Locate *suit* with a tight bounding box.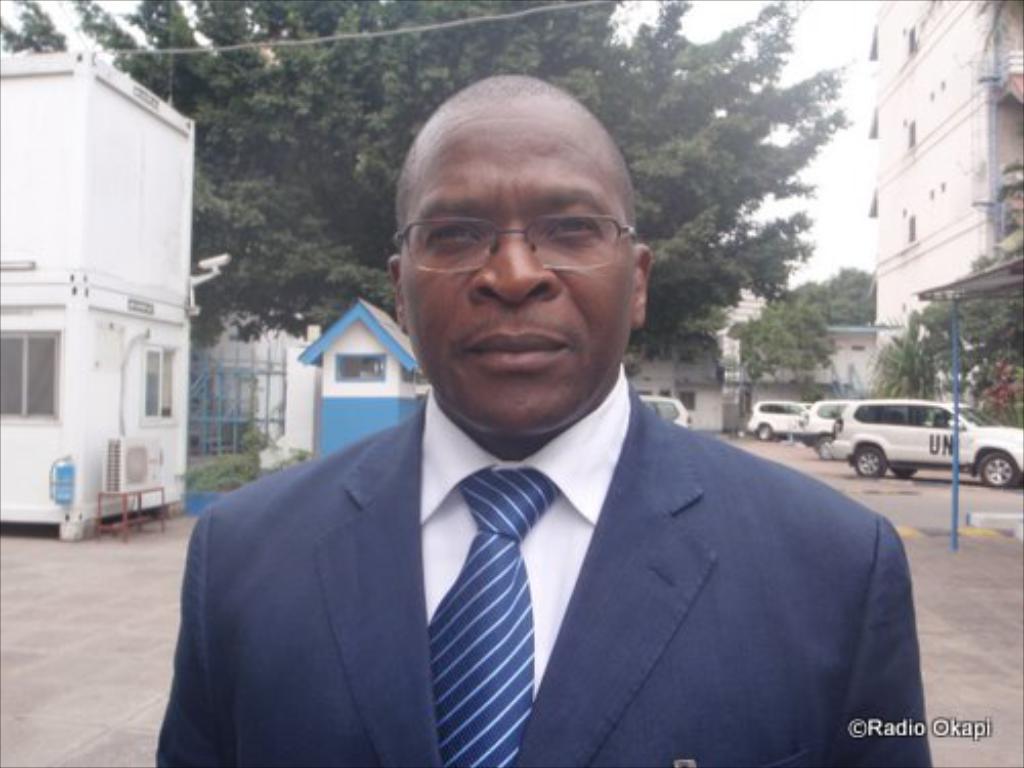
box=[201, 180, 899, 766].
